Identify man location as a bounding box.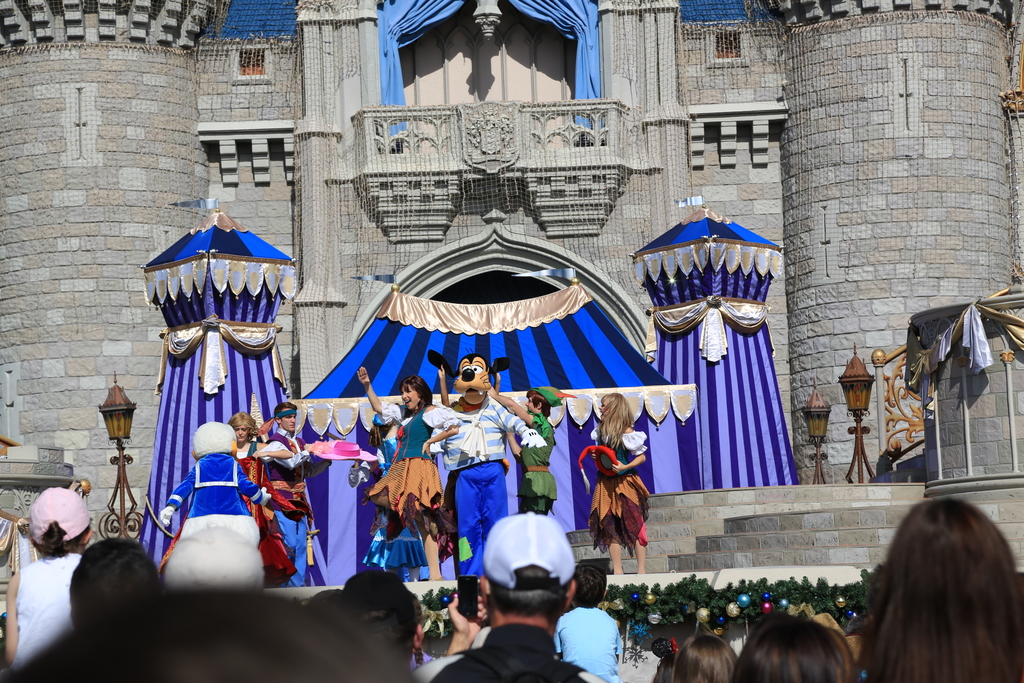
<region>487, 384, 568, 515</region>.
